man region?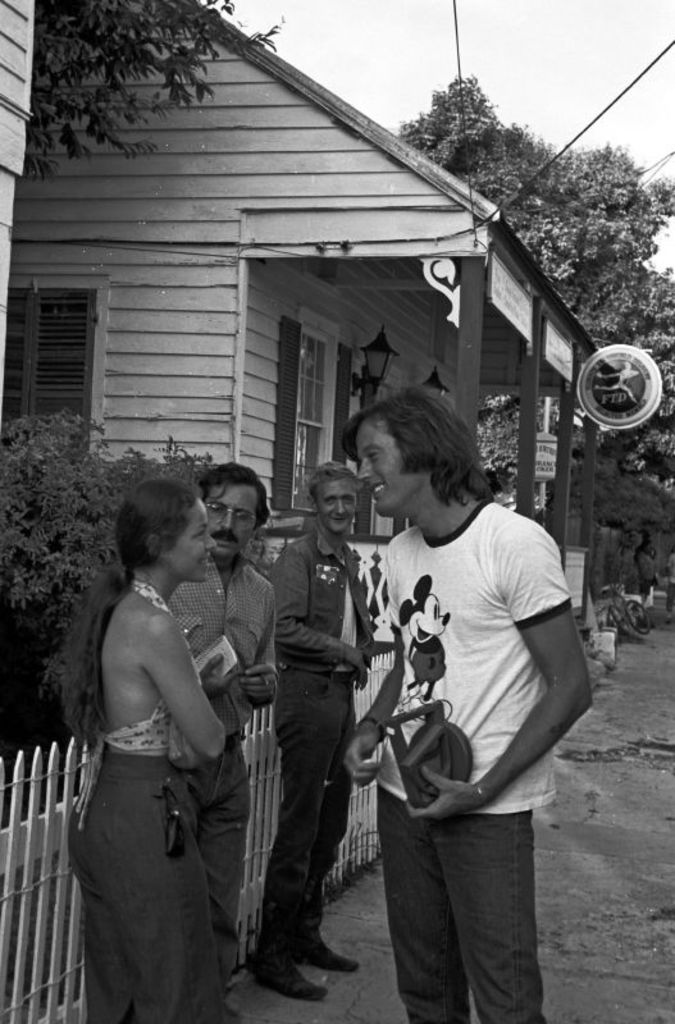
left=351, top=403, right=589, bottom=1011
